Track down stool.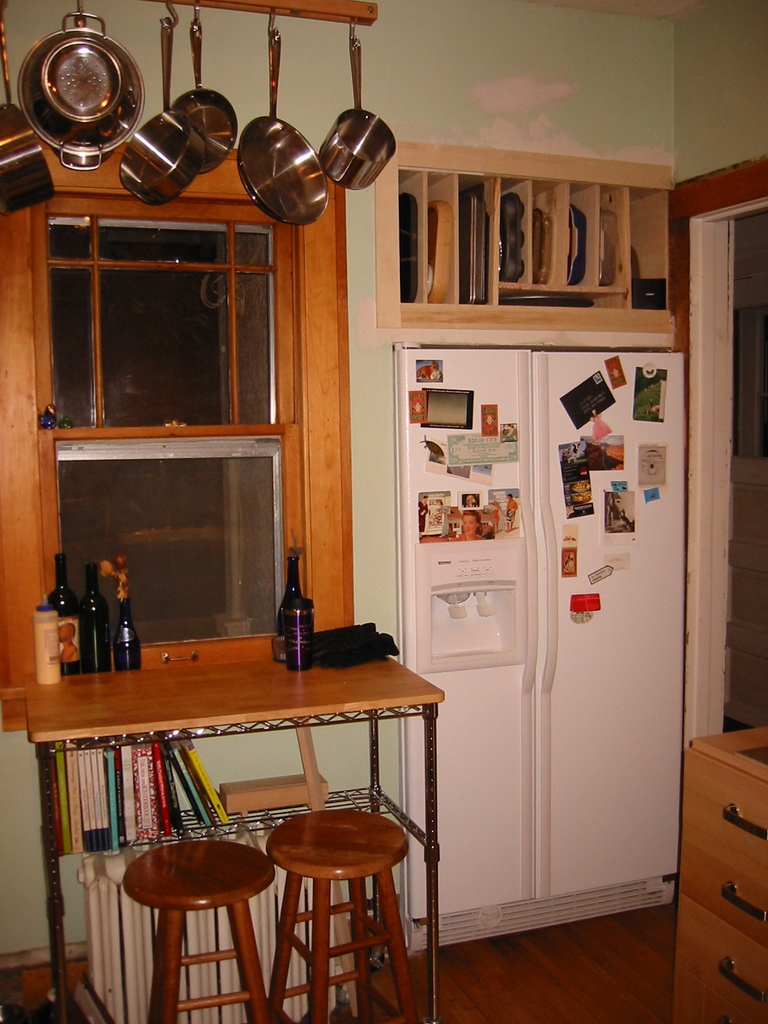
Tracked to rect(123, 840, 275, 1023).
